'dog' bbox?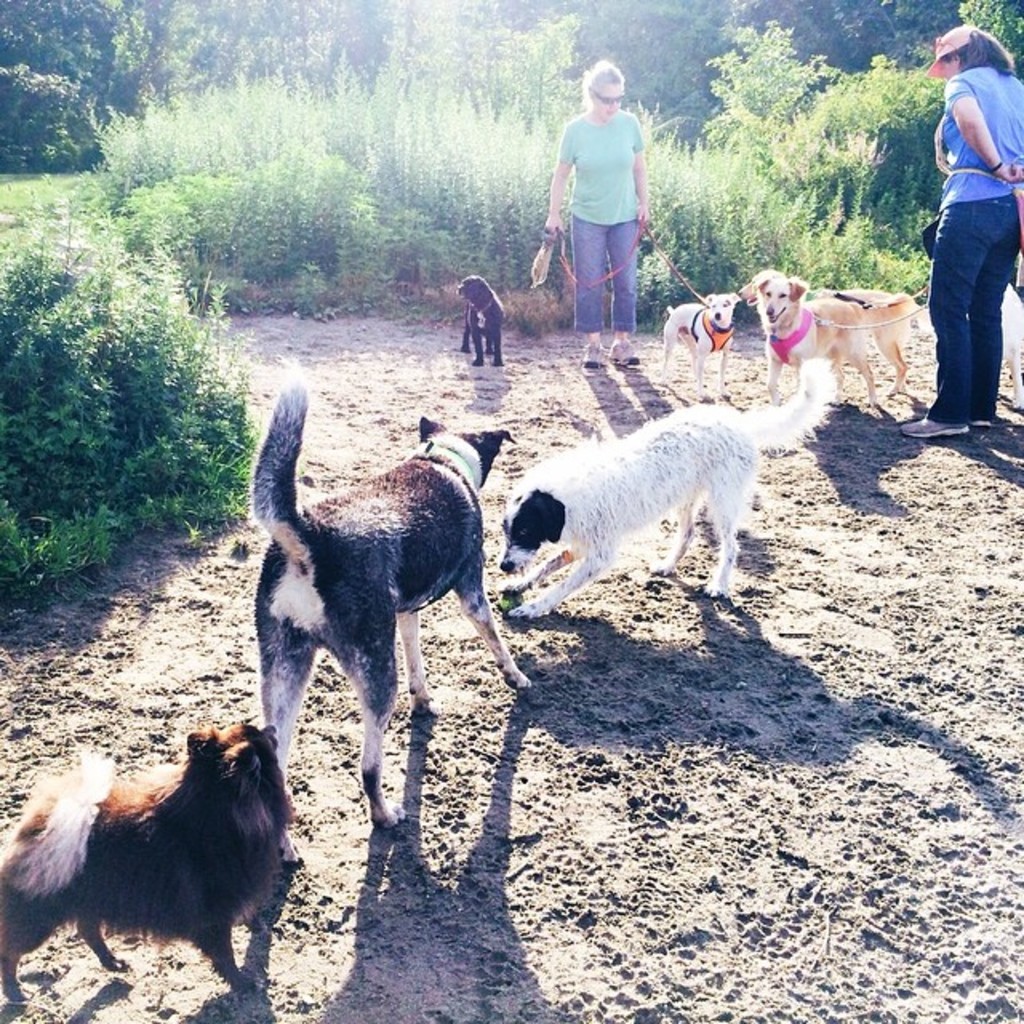
bbox=(752, 277, 907, 406)
